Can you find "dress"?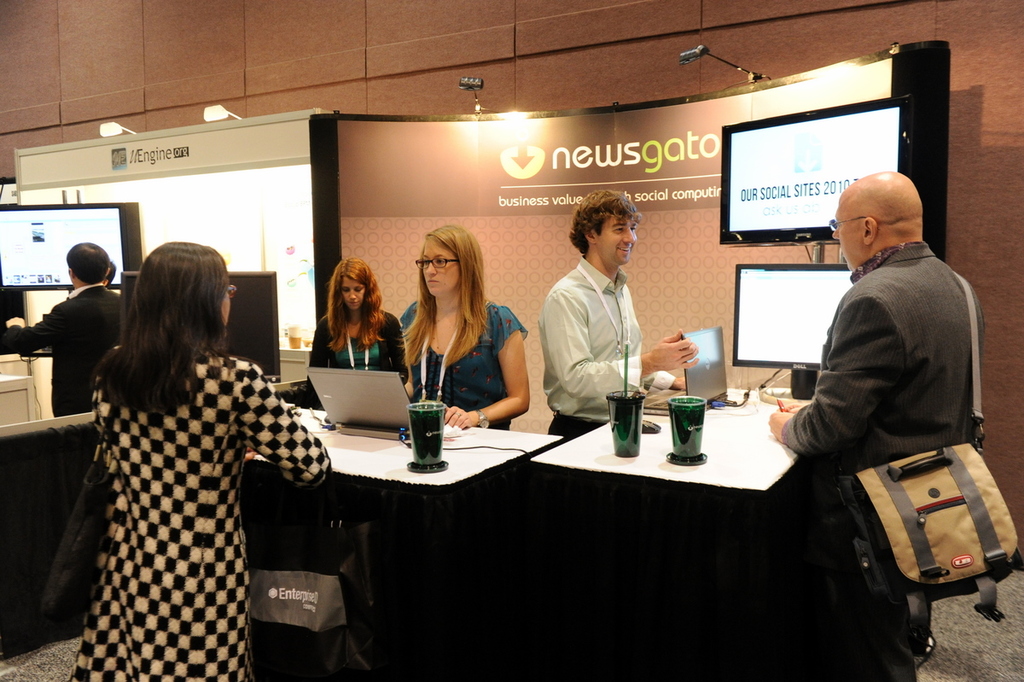
Yes, bounding box: <bbox>68, 356, 332, 681</bbox>.
